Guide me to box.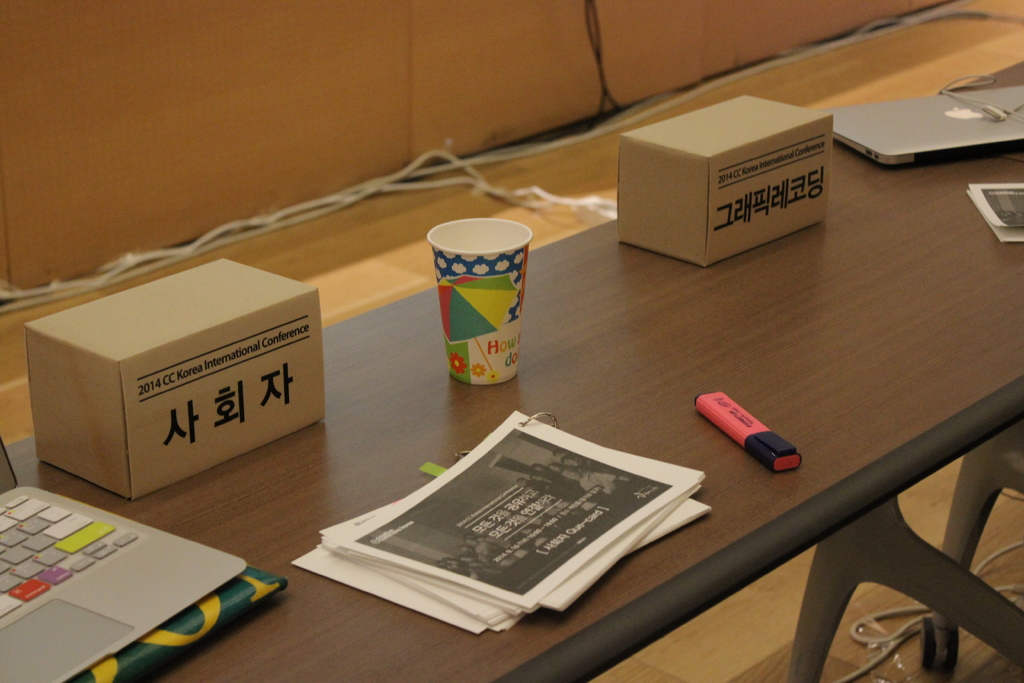
Guidance: box=[28, 255, 320, 504].
